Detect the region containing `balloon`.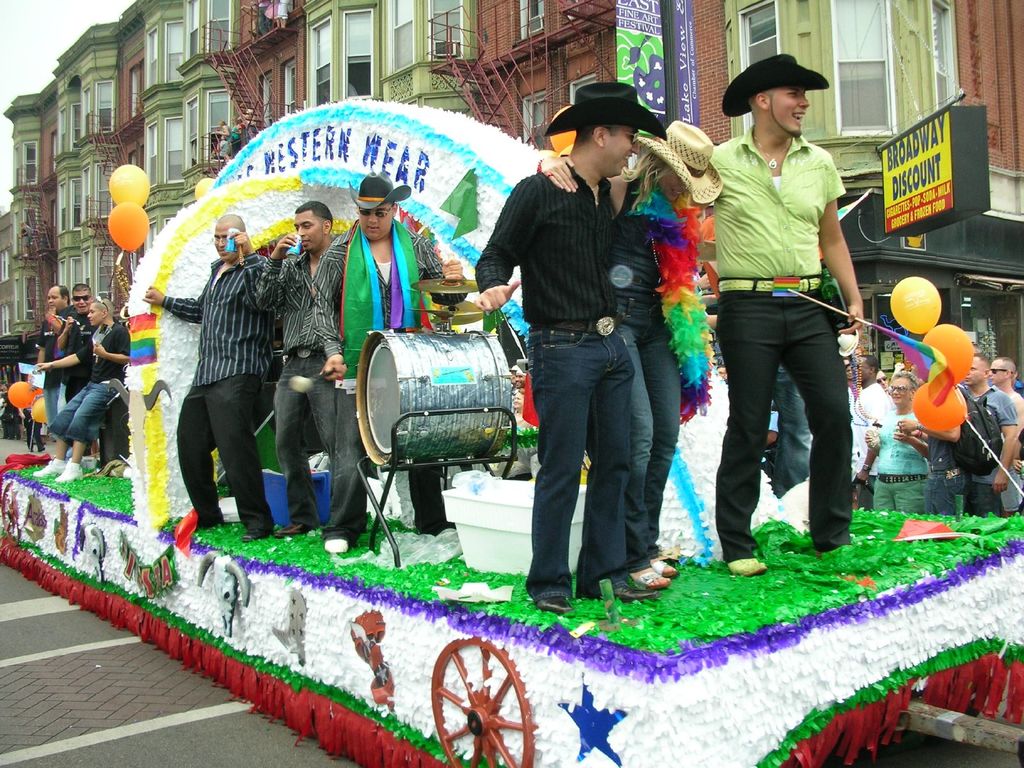
crop(893, 276, 941, 336).
